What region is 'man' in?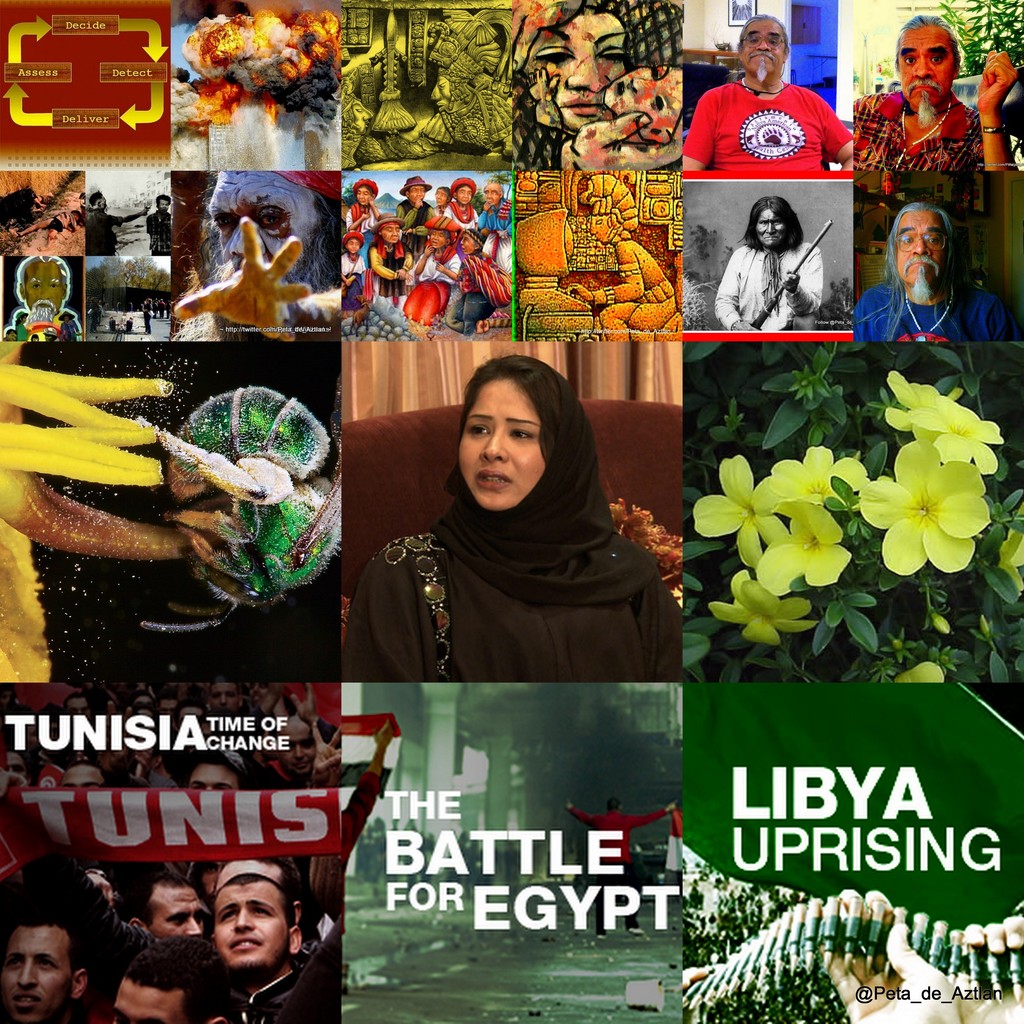
locate(13, 261, 83, 344).
